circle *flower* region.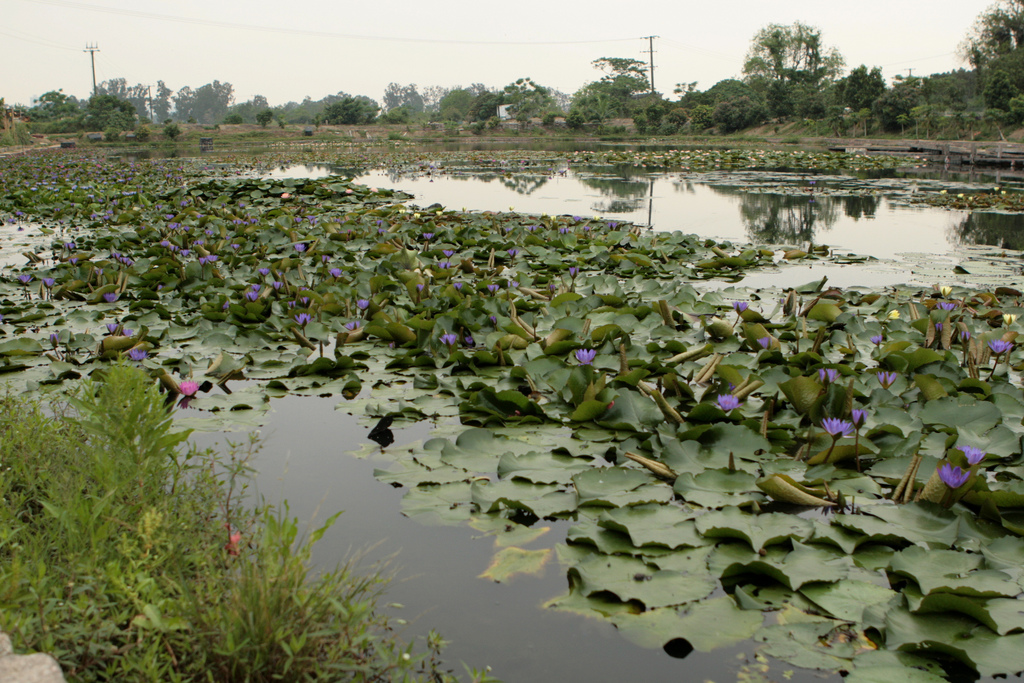
Region: region(959, 445, 985, 464).
